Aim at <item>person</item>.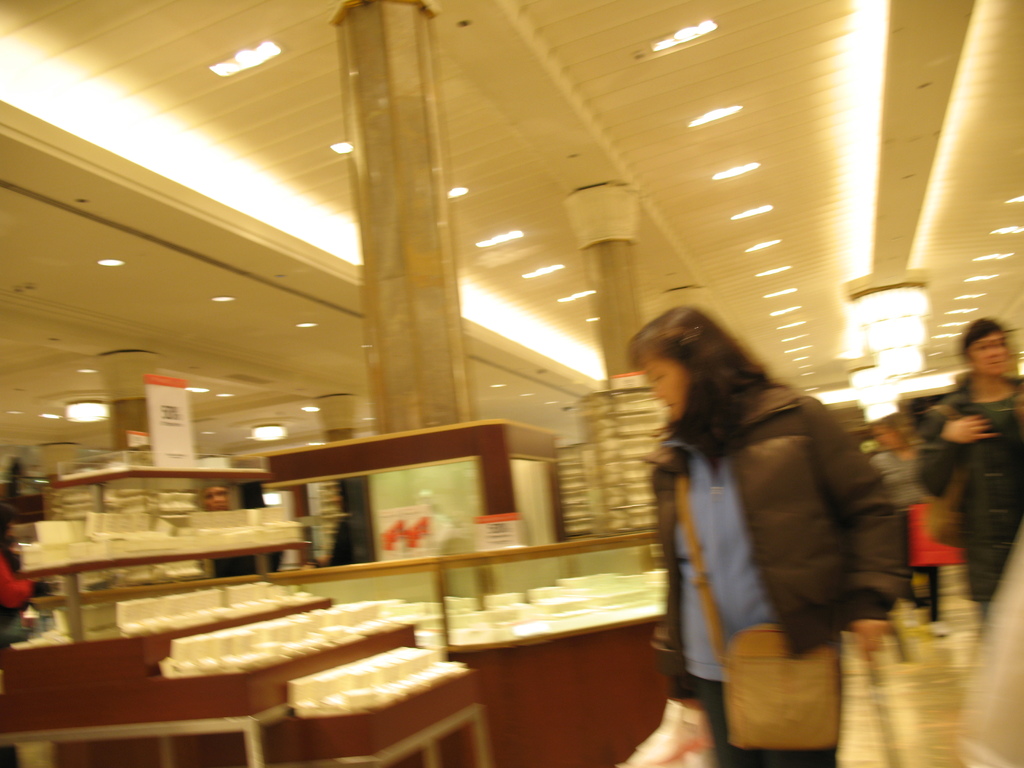
Aimed at [left=201, top=484, right=228, bottom=513].
